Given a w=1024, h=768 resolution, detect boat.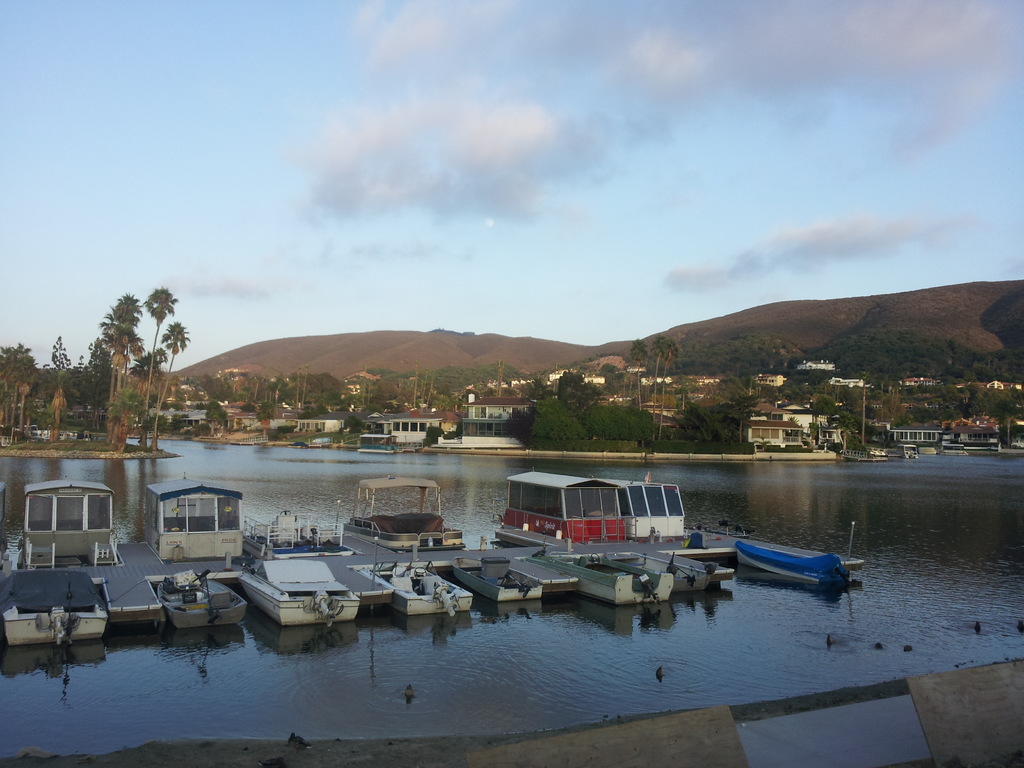
(left=726, top=530, right=858, bottom=603).
